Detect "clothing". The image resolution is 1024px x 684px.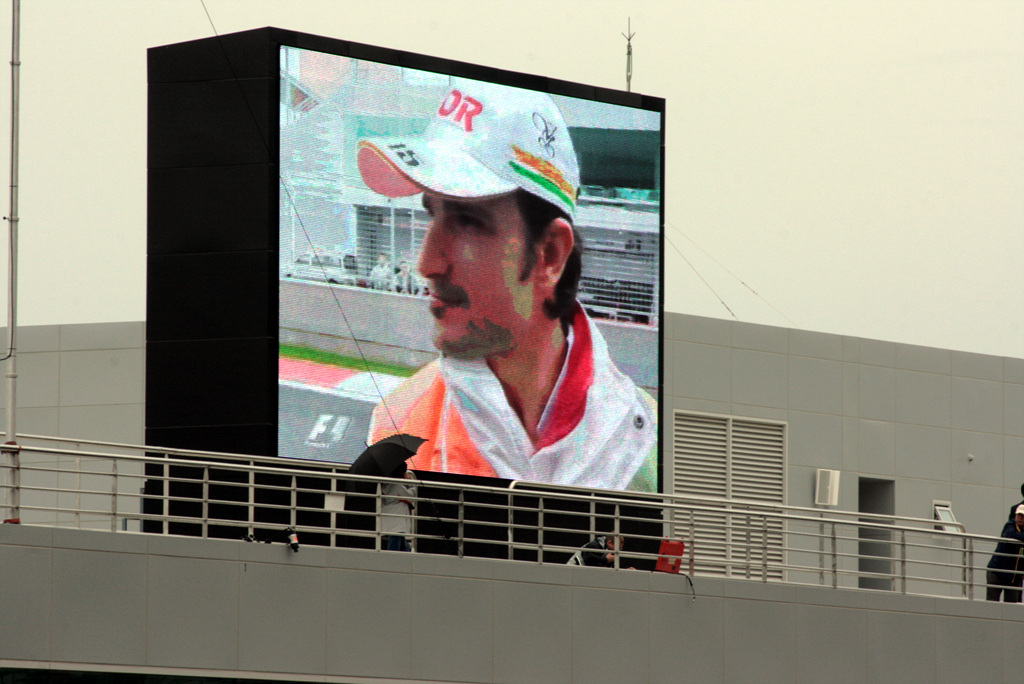
(x1=979, y1=504, x2=1023, y2=605).
